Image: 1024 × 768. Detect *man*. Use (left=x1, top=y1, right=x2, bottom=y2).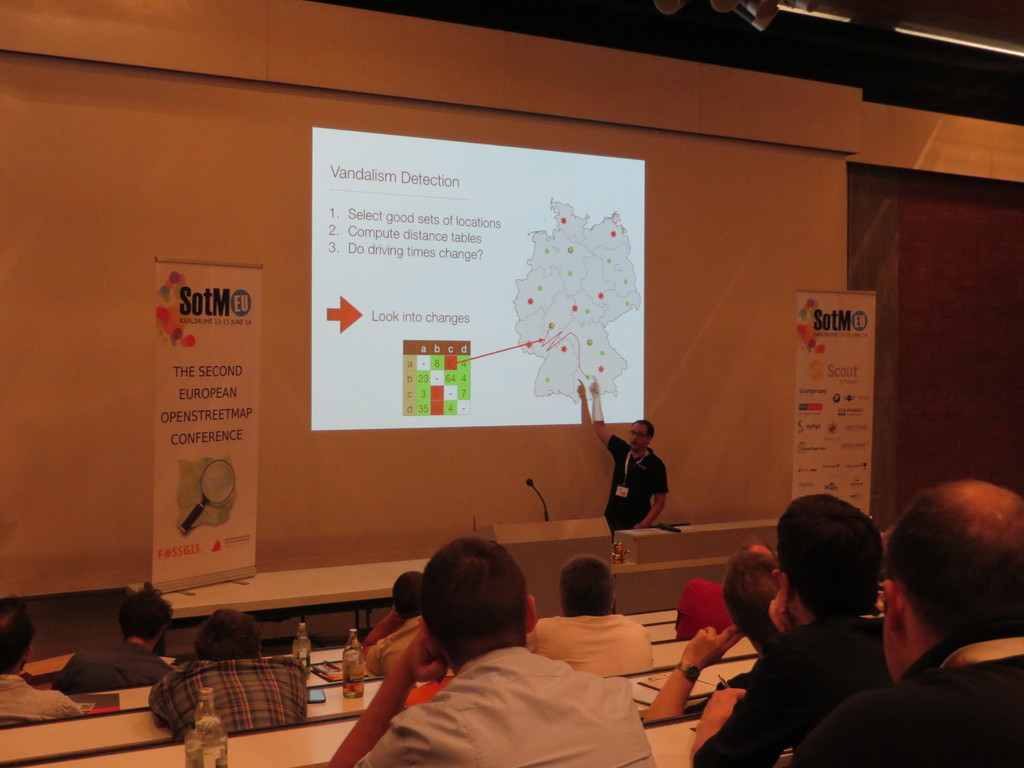
(left=148, top=611, right=310, bottom=733).
